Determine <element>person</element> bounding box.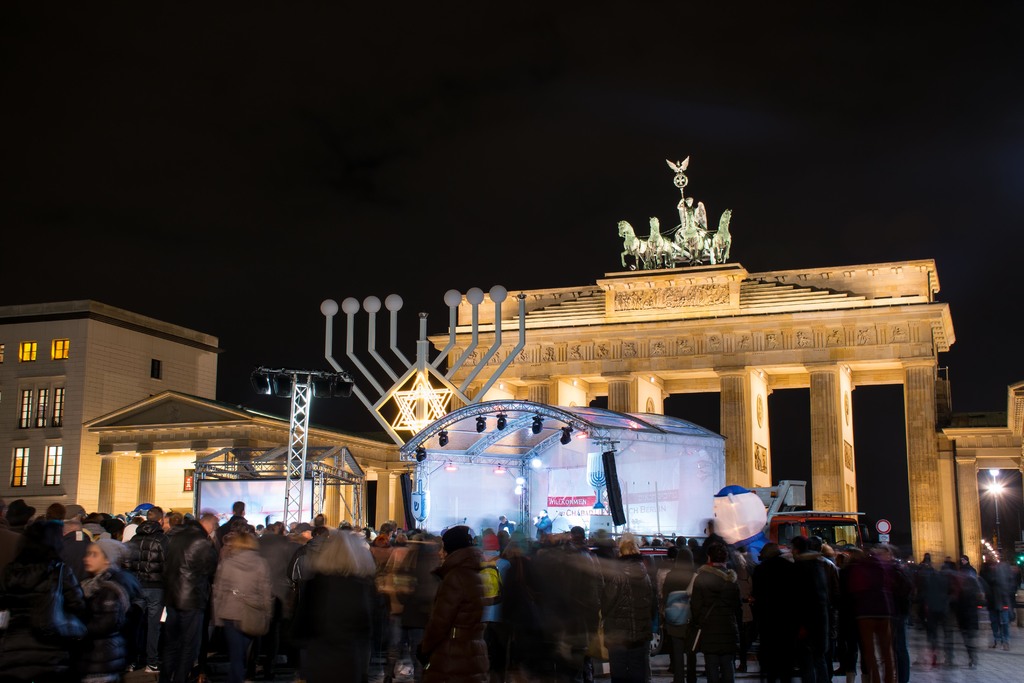
Determined: x1=195, y1=518, x2=296, y2=682.
